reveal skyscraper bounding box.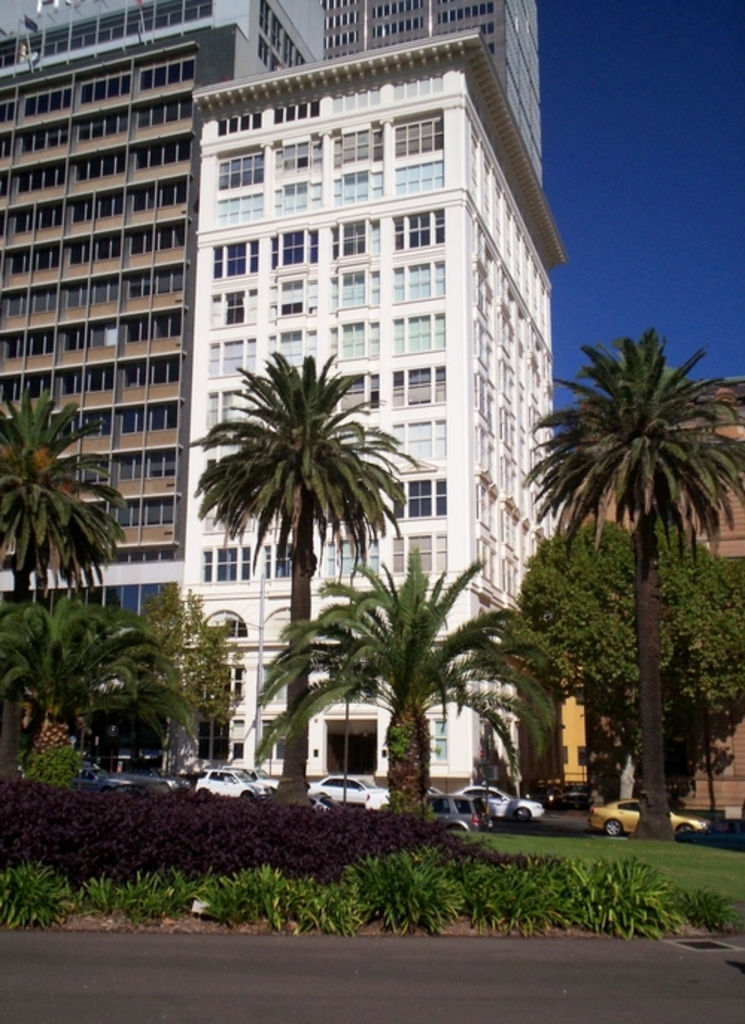
Revealed: <region>311, 0, 550, 197</region>.
